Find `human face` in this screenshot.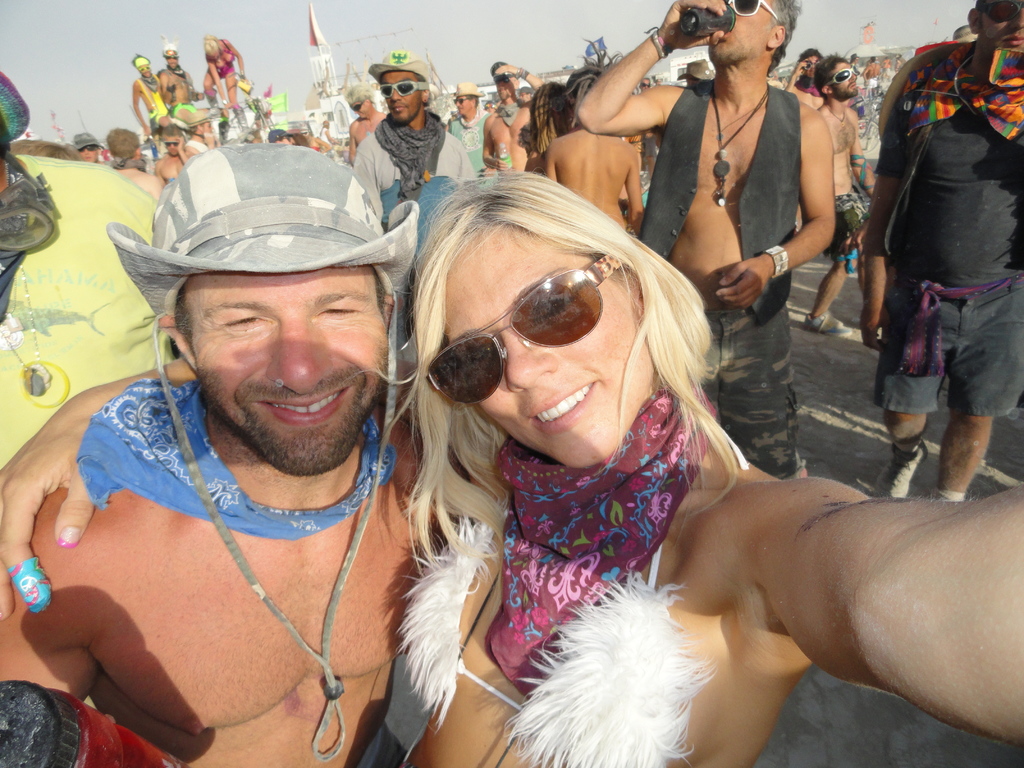
The bounding box for `human face` is Rect(833, 62, 857, 97).
